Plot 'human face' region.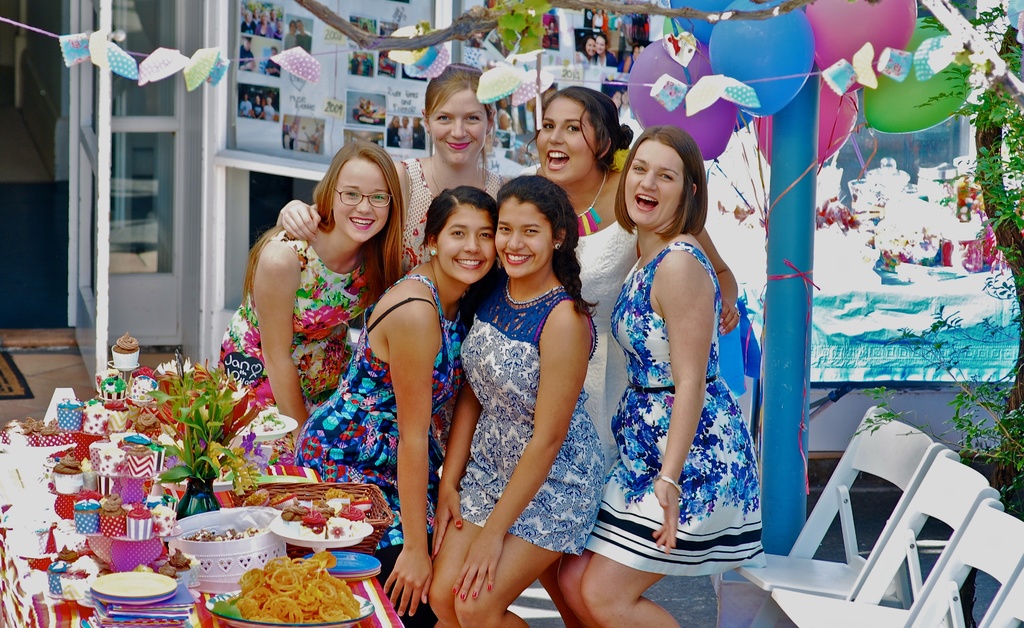
Plotted at region(534, 94, 601, 181).
